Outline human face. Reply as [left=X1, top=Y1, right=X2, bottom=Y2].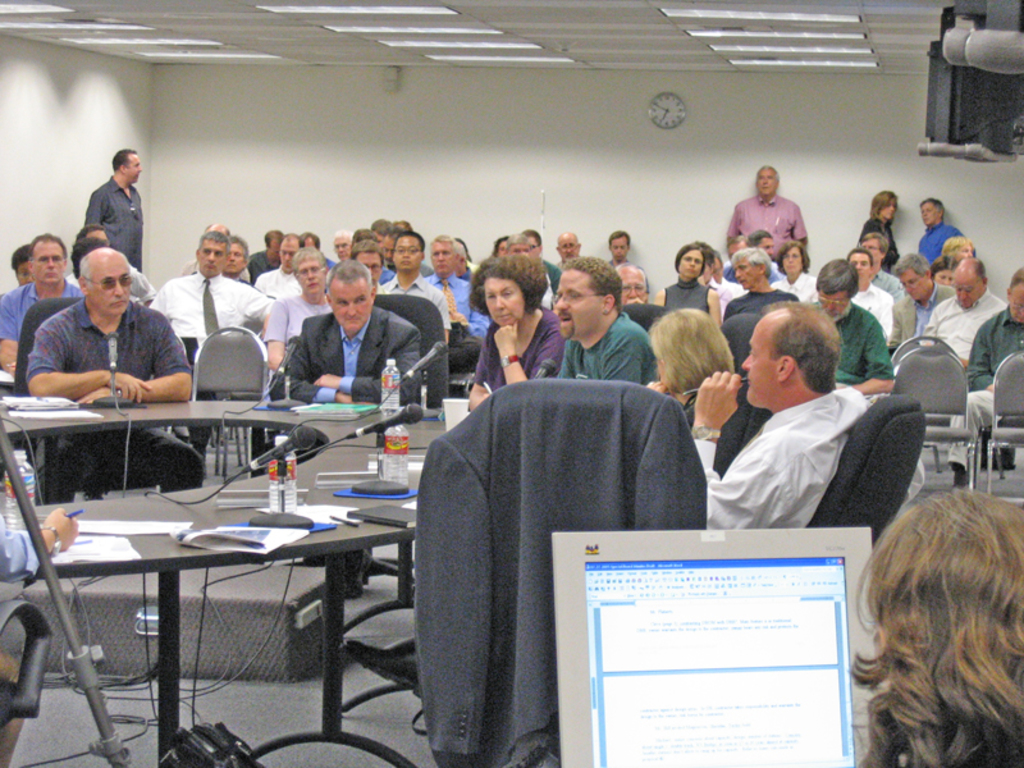
[left=612, top=229, right=627, bottom=262].
